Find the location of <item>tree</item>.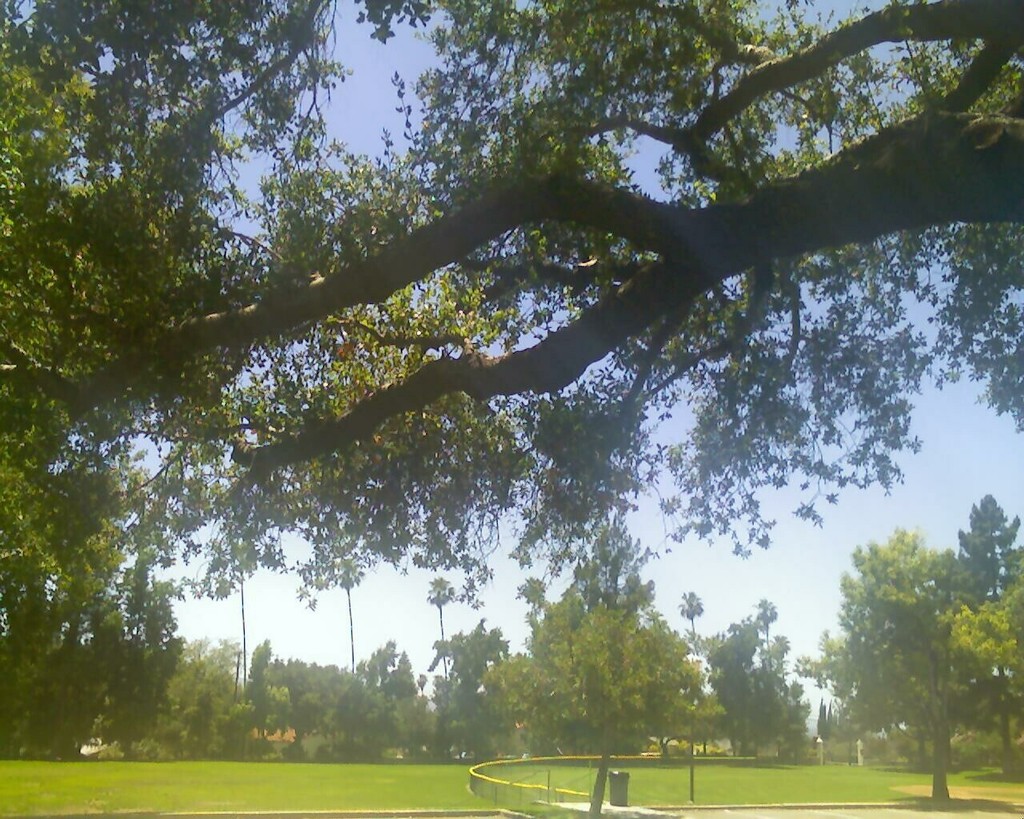
Location: 430:616:538:764.
